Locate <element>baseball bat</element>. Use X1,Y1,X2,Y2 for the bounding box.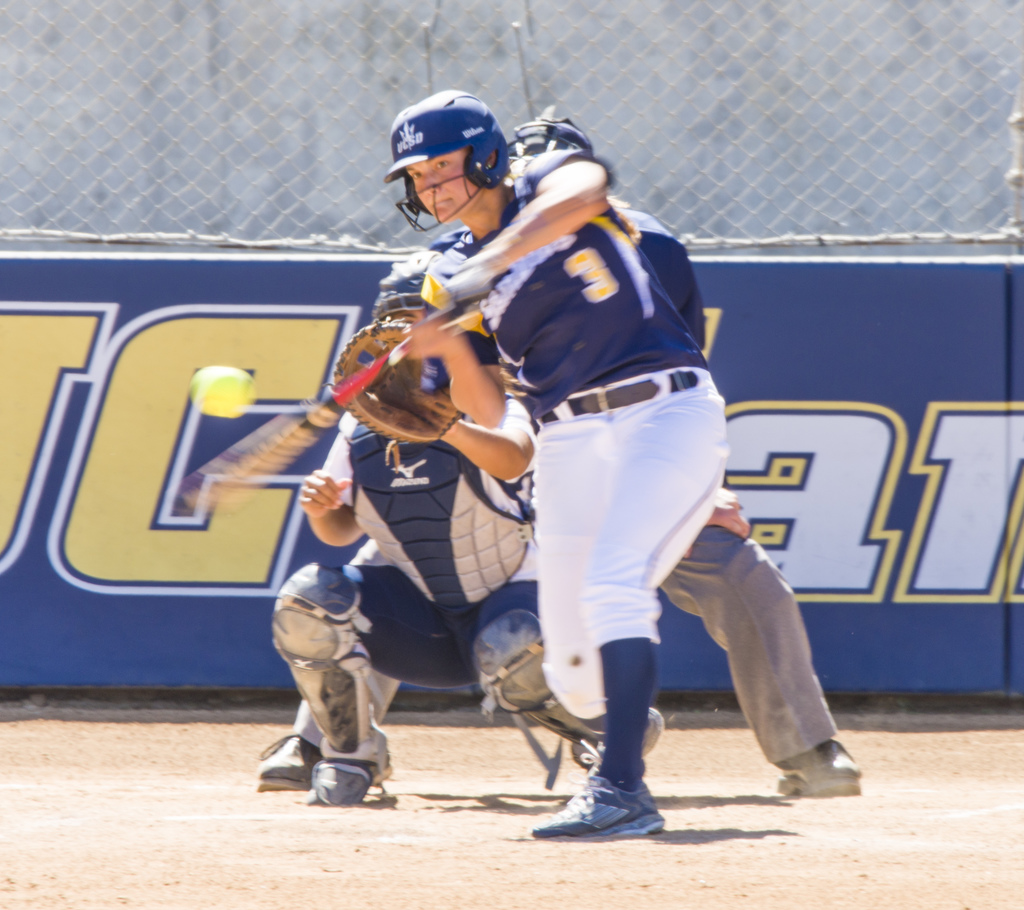
175,292,461,515.
